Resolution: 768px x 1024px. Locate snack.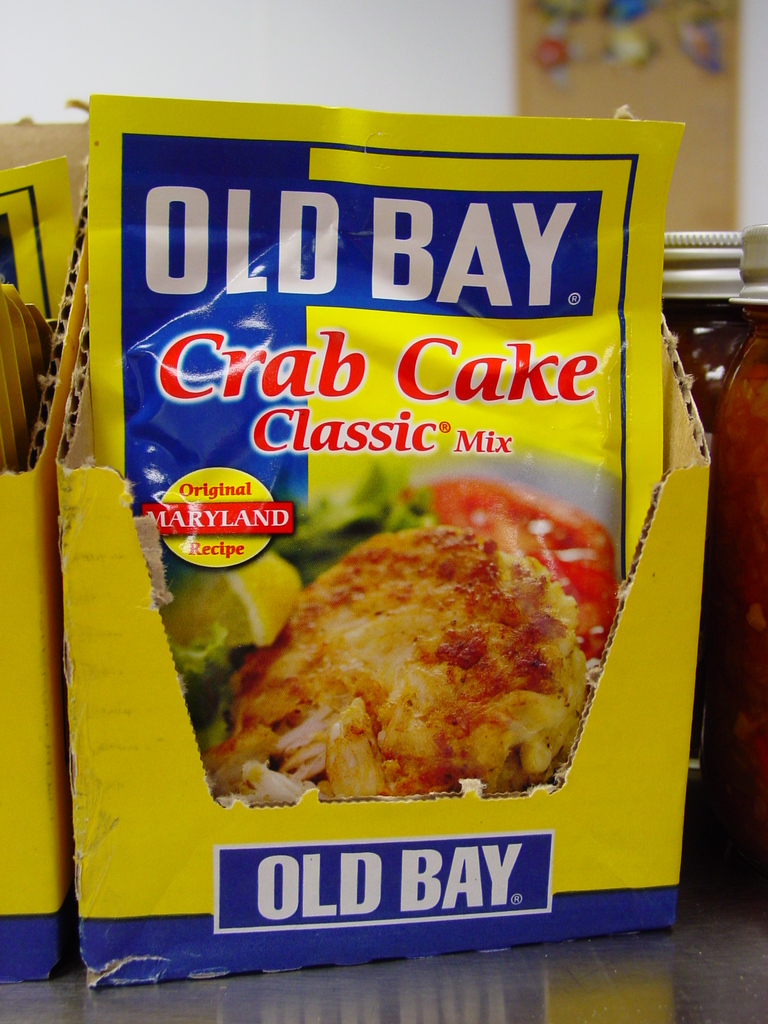
(left=198, top=528, right=608, bottom=803).
